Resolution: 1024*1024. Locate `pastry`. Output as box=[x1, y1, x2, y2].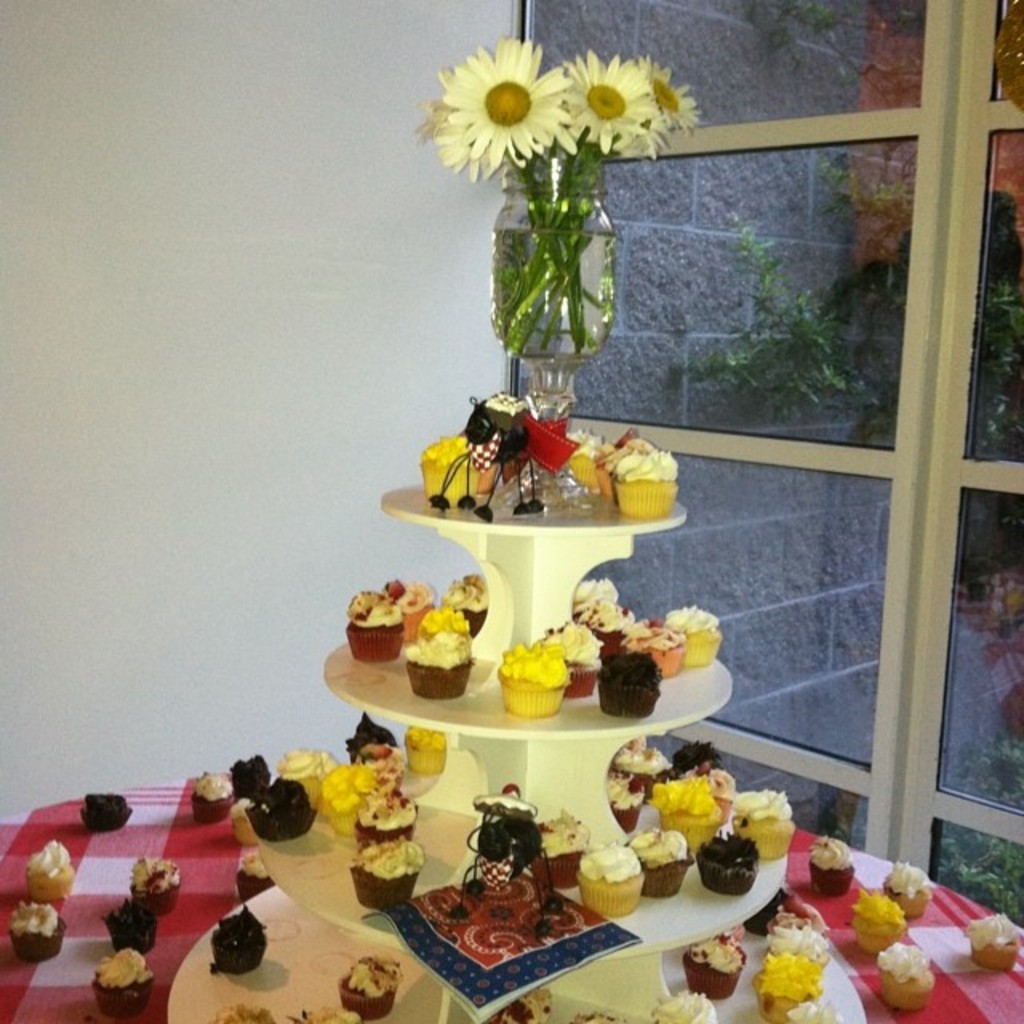
box=[678, 939, 744, 997].
